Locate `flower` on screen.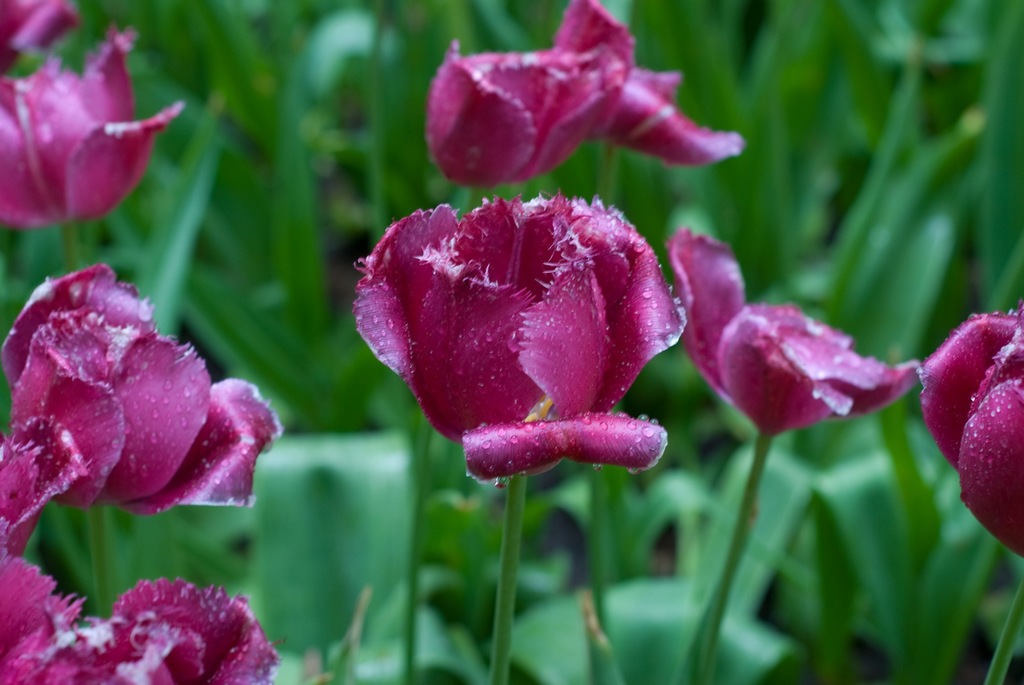
On screen at region(2, 262, 292, 510).
